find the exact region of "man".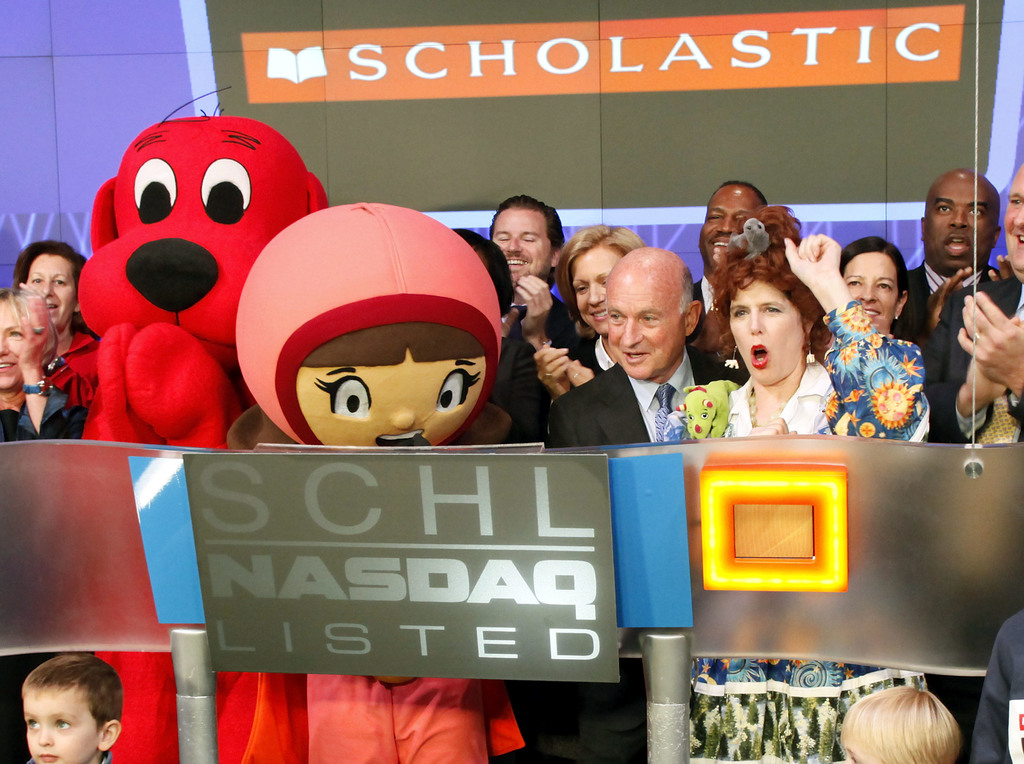
Exact region: bbox(893, 166, 1005, 345).
